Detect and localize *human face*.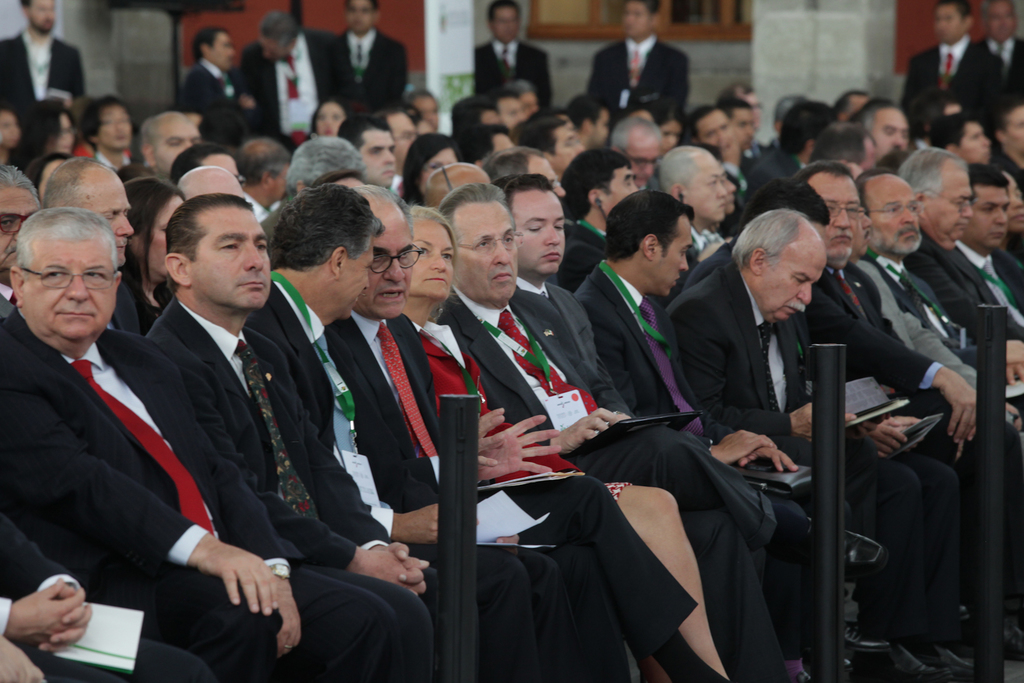
Localized at pyautogui.locateOnScreen(934, 9, 965, 42).
